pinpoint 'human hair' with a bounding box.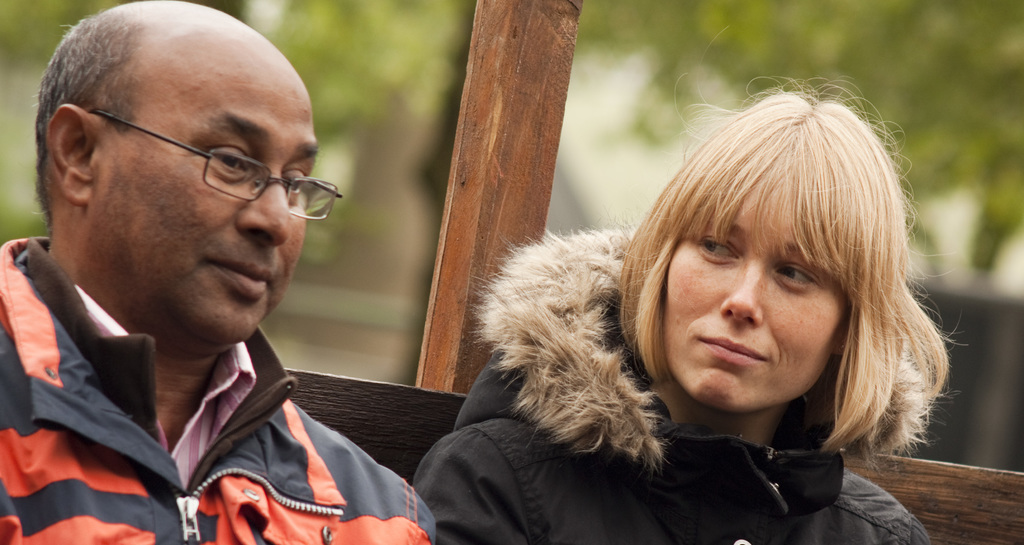
locate(30, 4, 136, 233).
